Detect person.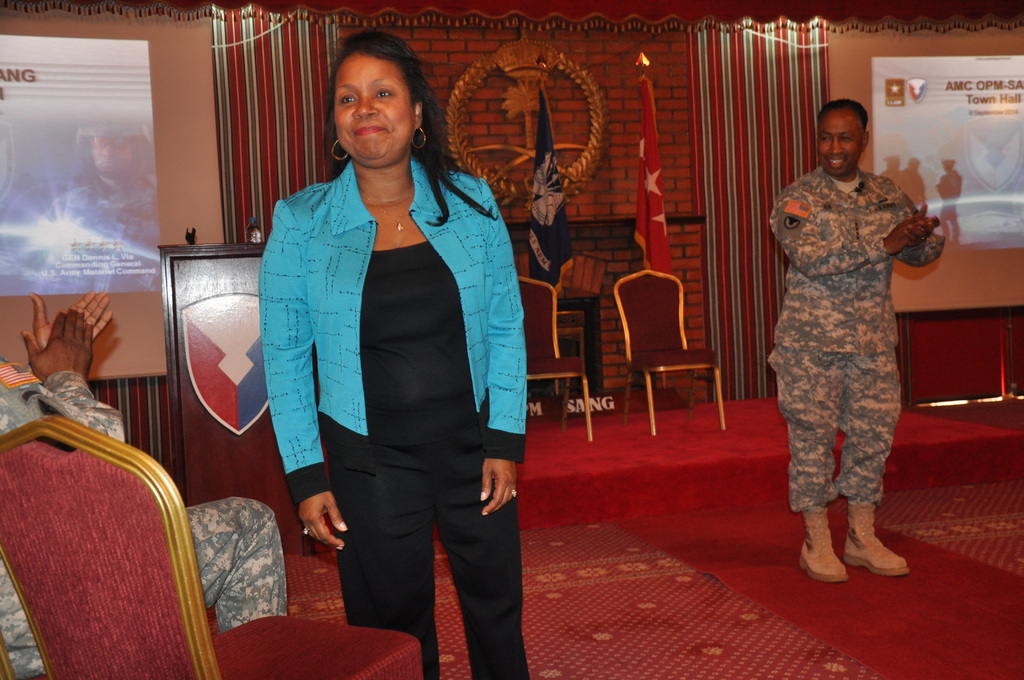
Detected at 262 27 552 679.
